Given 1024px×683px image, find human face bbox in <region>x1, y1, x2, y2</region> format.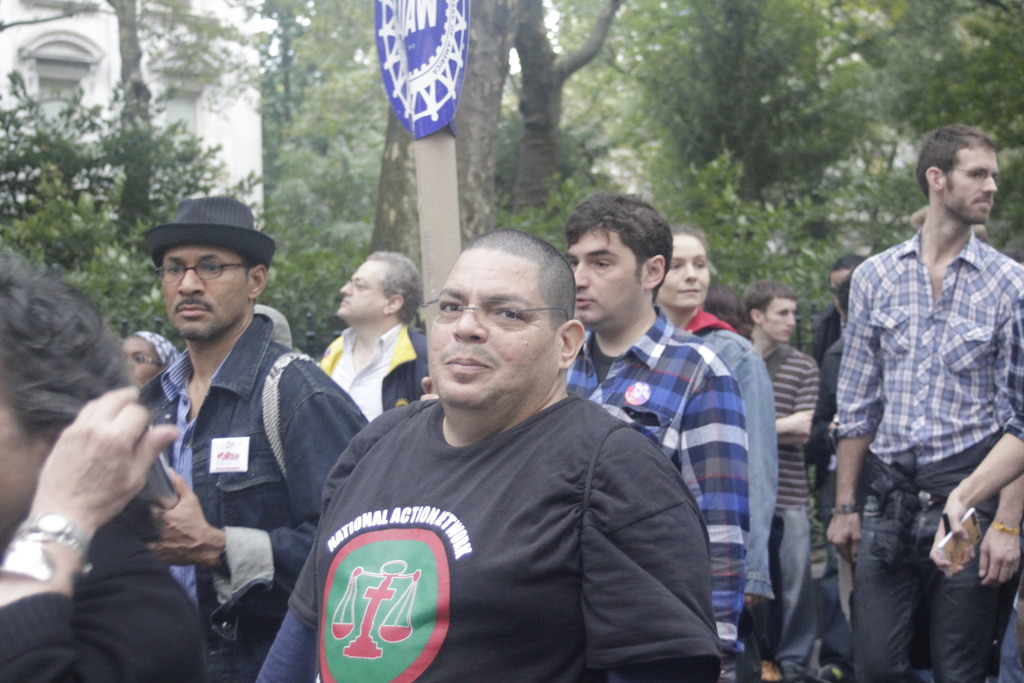
<region>935, 138, 1000, 224</region>.
